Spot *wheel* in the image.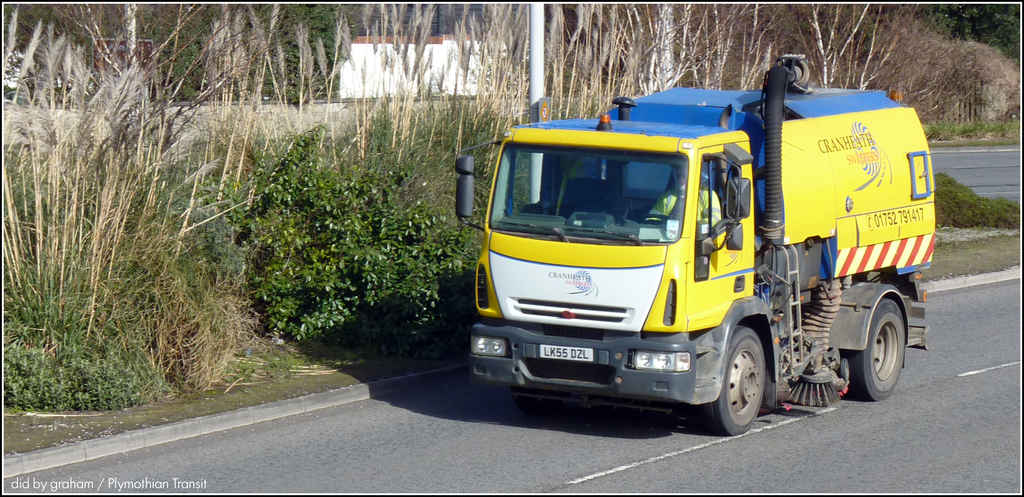
*wheel* found at (513, 386, 568, 408).
